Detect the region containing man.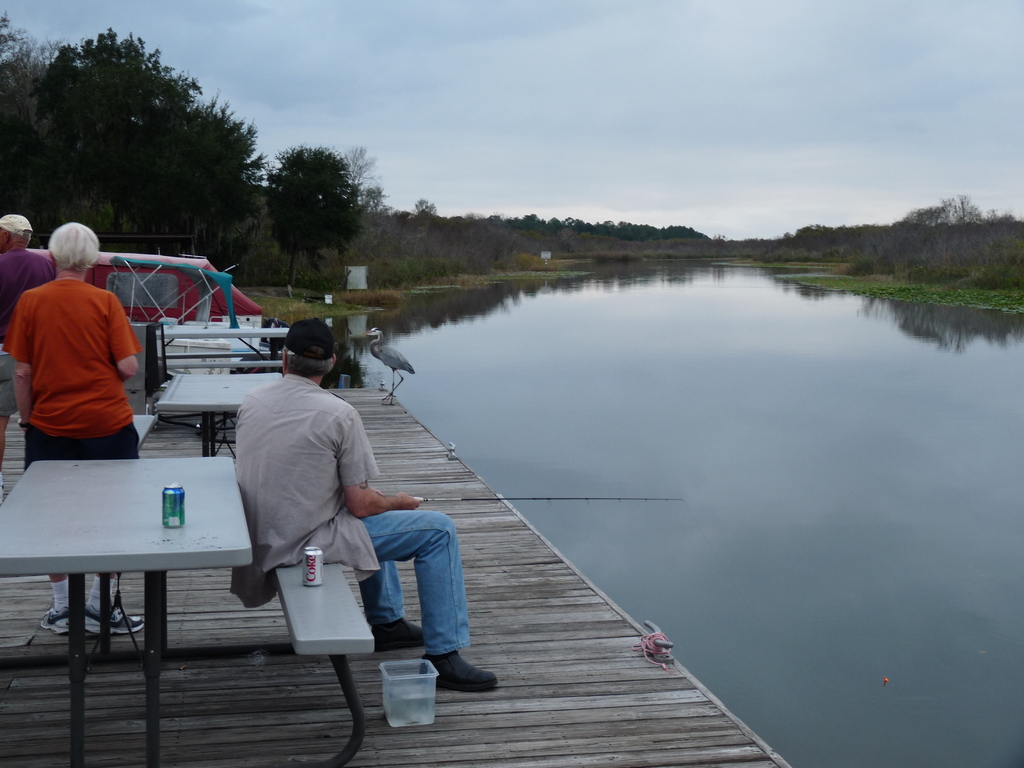
{"x1": 0, "y1": 209, "x2": 56, "y2": 470}.
